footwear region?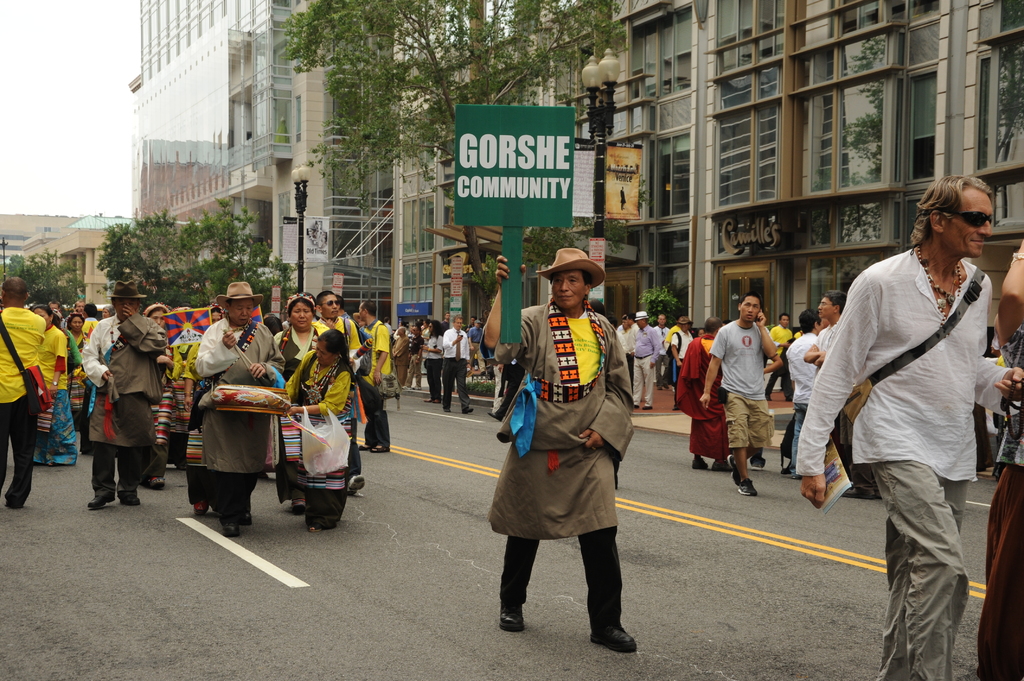
432,396,441,403
